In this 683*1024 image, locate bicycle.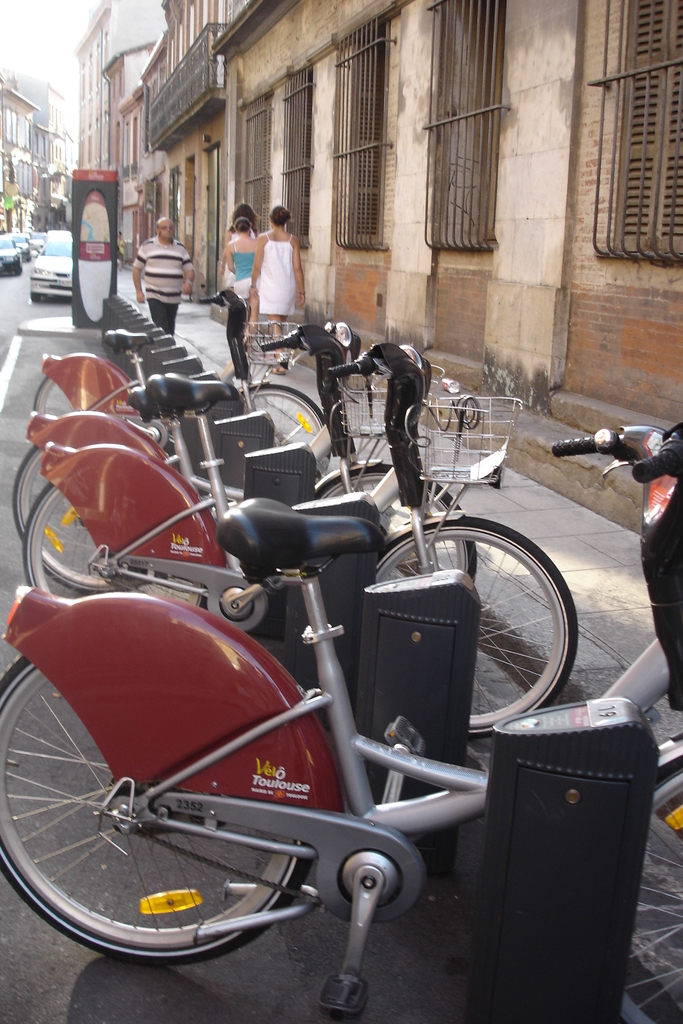
Bounding box: BBox(4, 350, 586, 748).
